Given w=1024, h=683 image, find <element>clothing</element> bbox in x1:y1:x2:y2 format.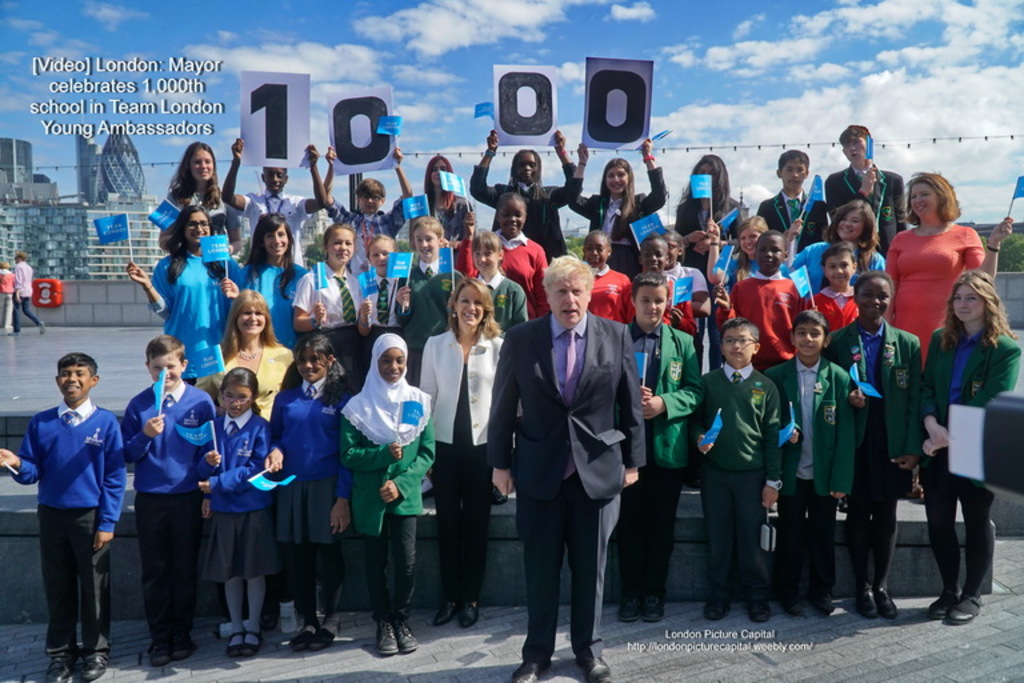
243:183:311:239.
